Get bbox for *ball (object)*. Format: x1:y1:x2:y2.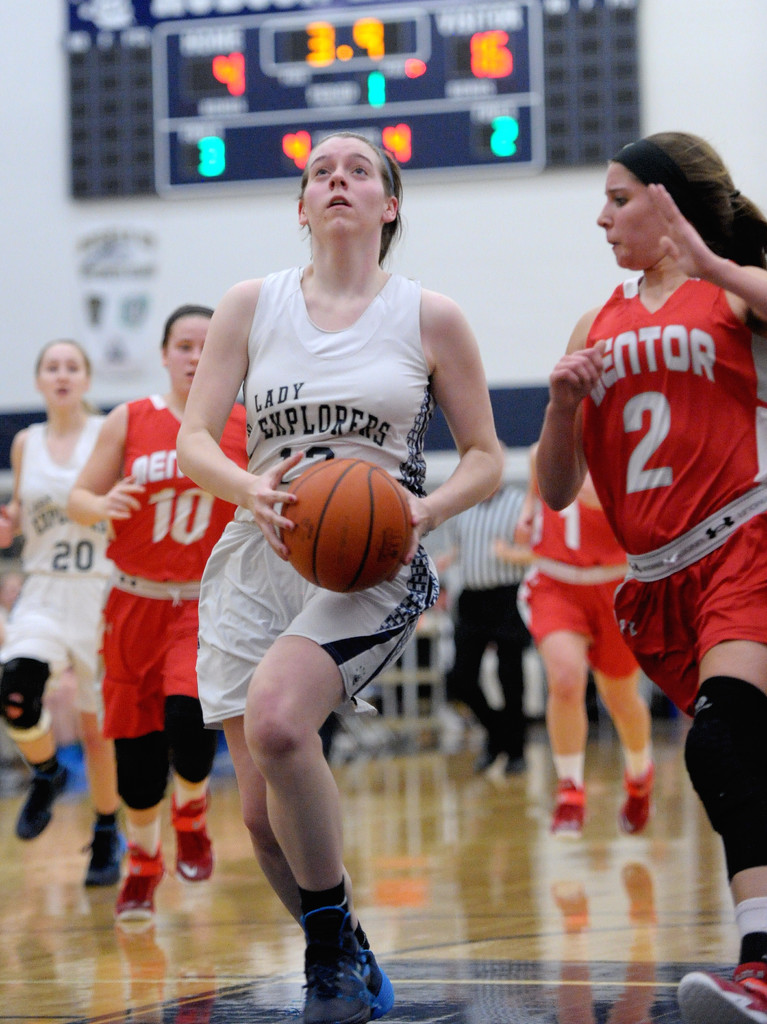
279:456:412:594.
